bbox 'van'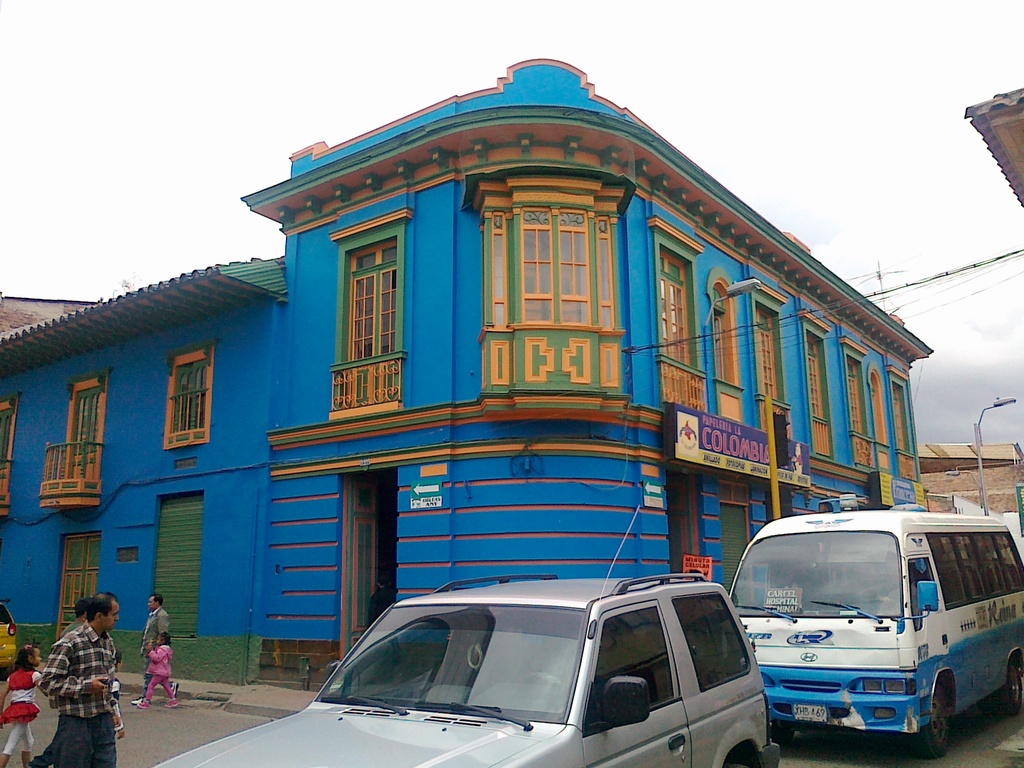
region(728, 492, 1023, 762)
